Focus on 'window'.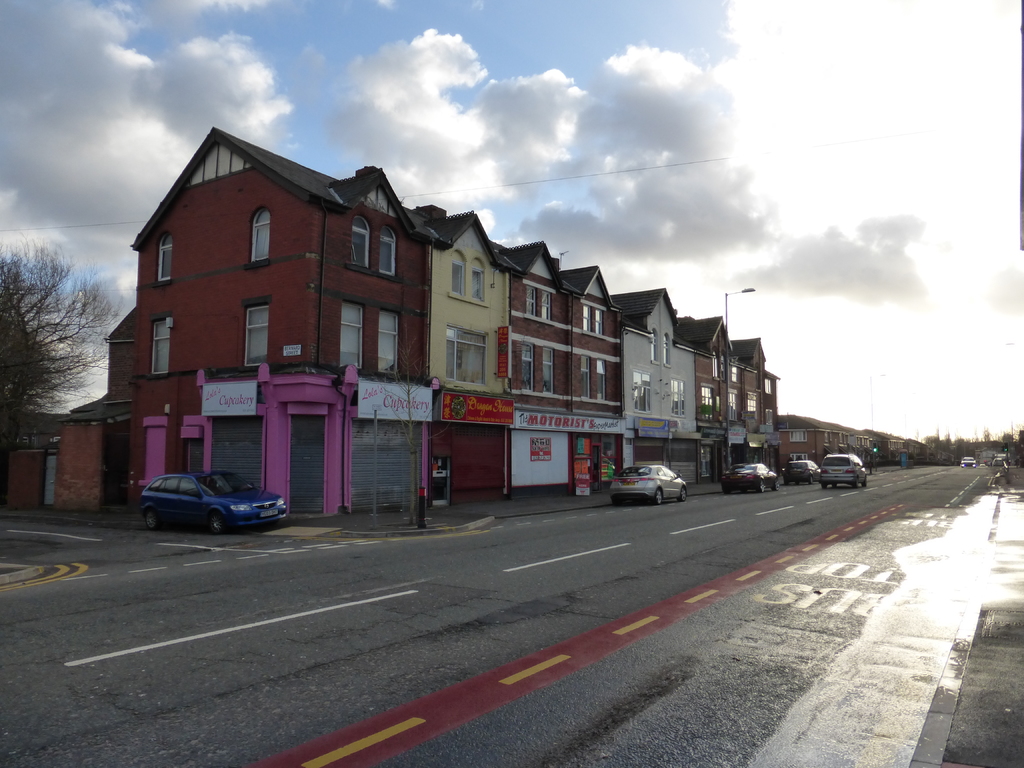
Focused at (left=546, top=346, right=555, bottom=393).
